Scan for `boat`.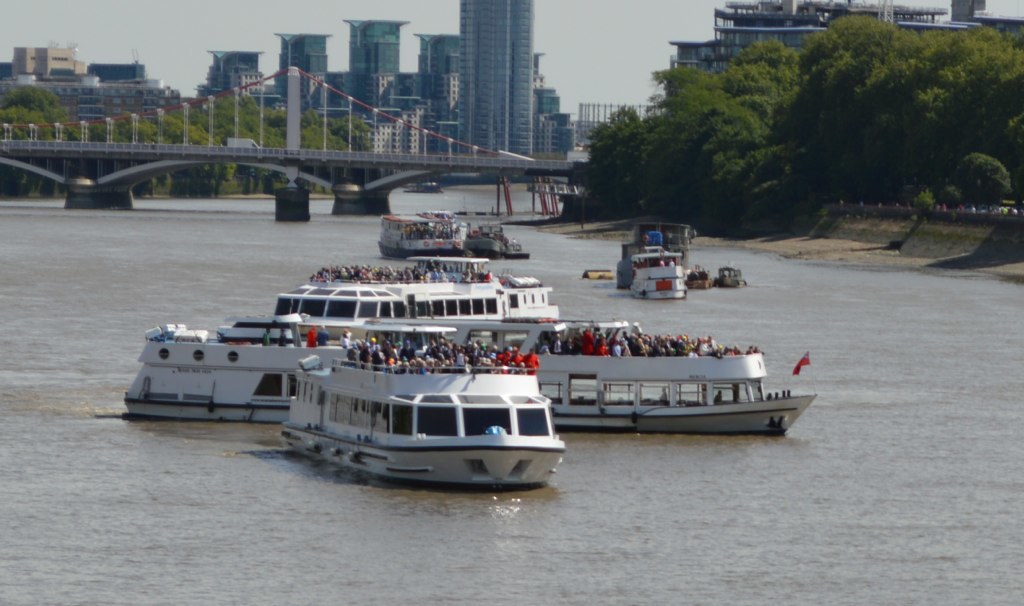
Scan result: 627 234 688 298.
